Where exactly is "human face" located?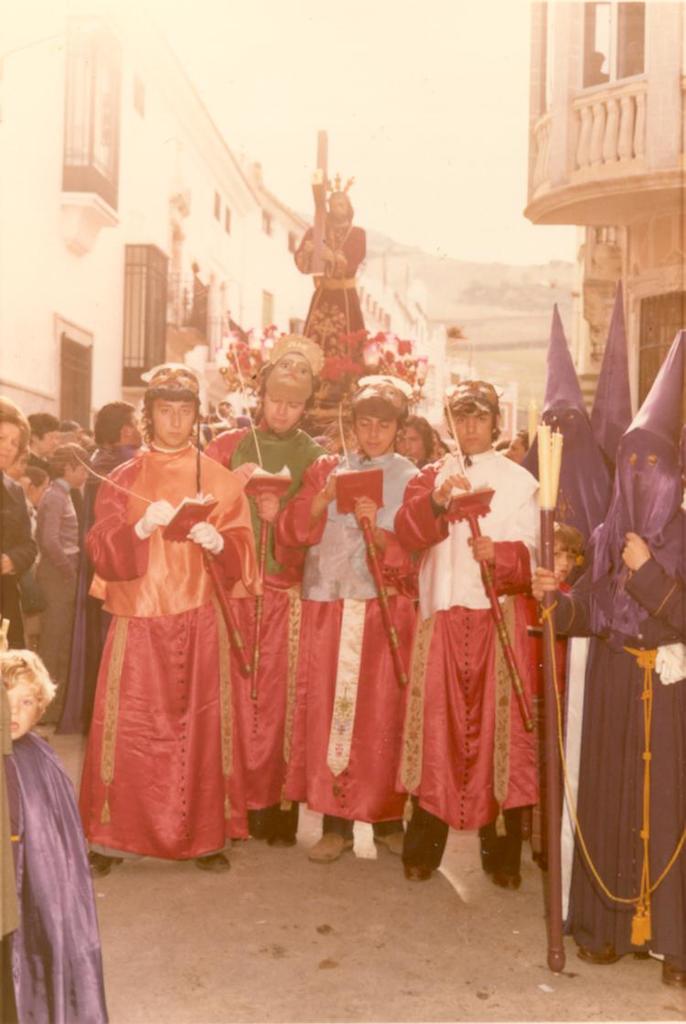
Its bounding box is <bbox>455, 414, 491, 450</bbox>.
